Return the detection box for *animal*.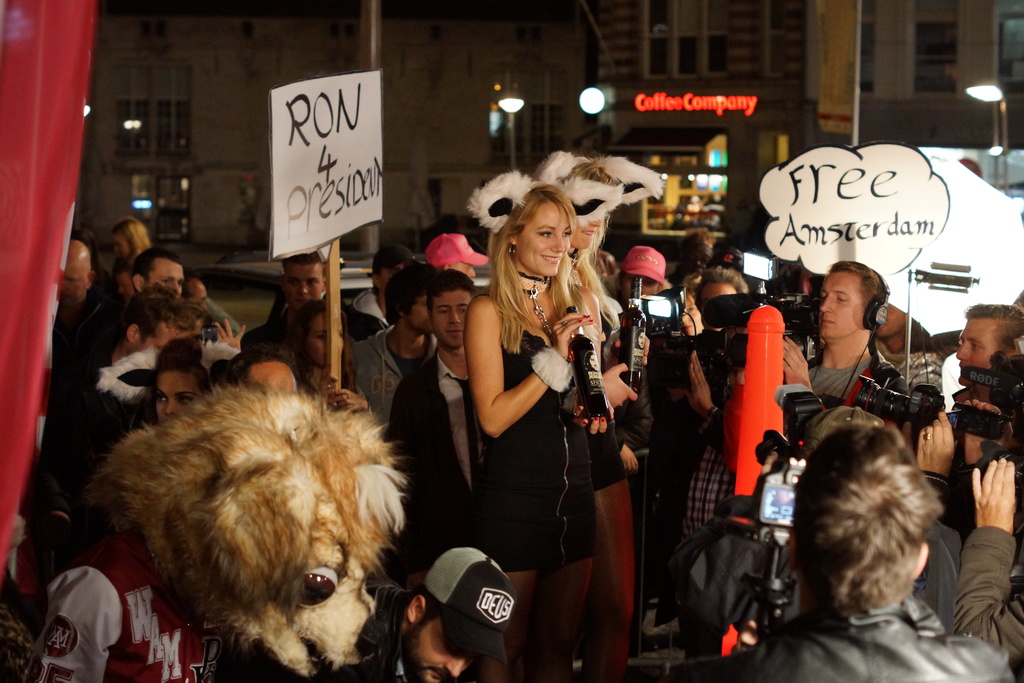
rect(76, 382, 410, 680).
